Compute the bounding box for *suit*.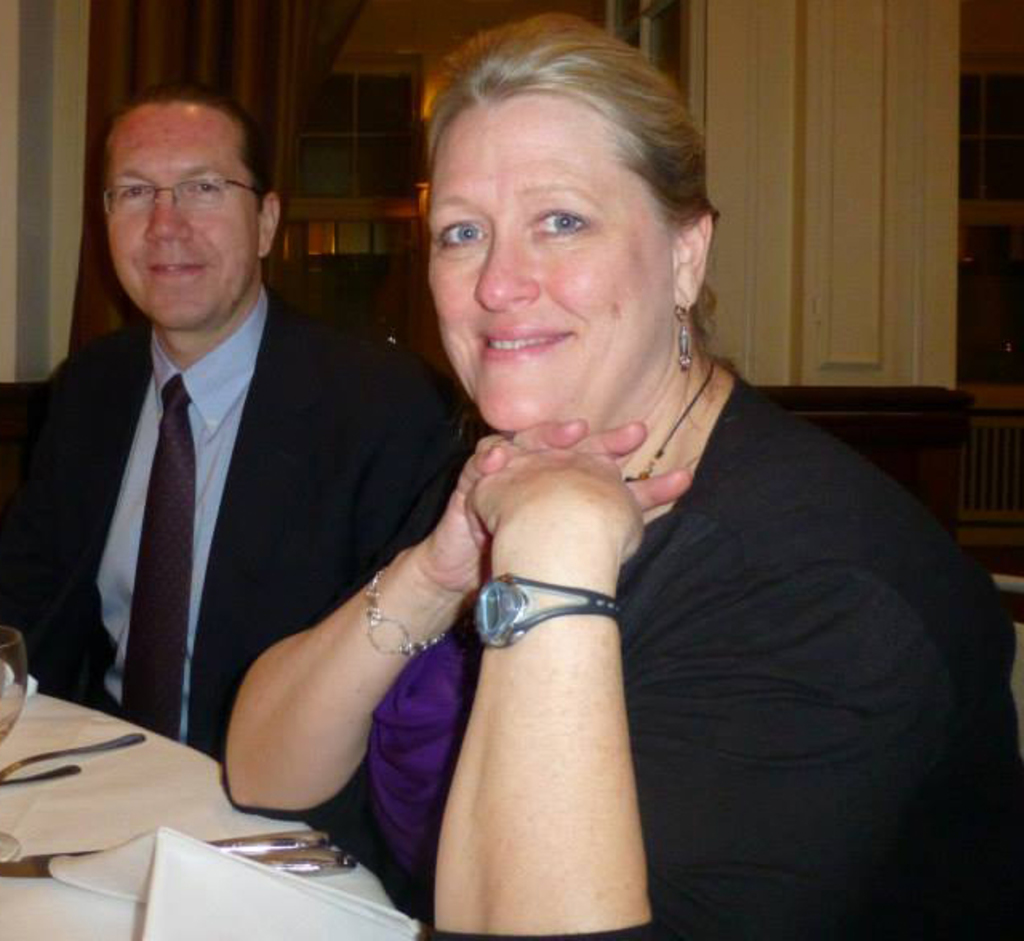
<region>0, 285, 464, 762</region>.
